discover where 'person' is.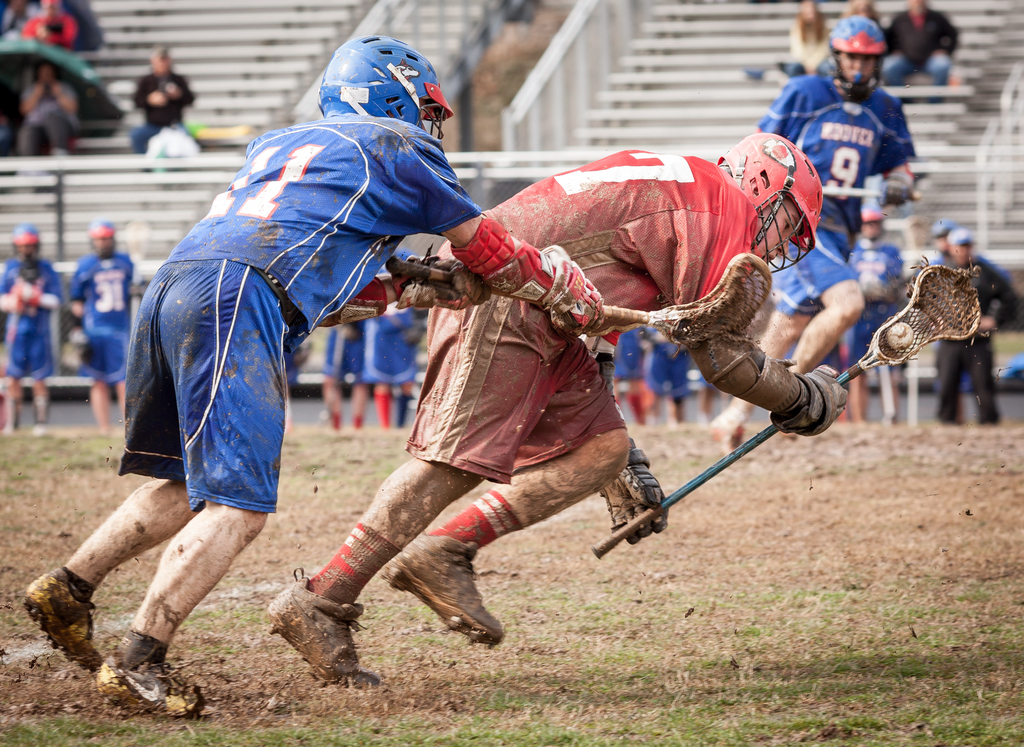
Discovered at [x1=915, y1=237, x2=1023, y2=434].
